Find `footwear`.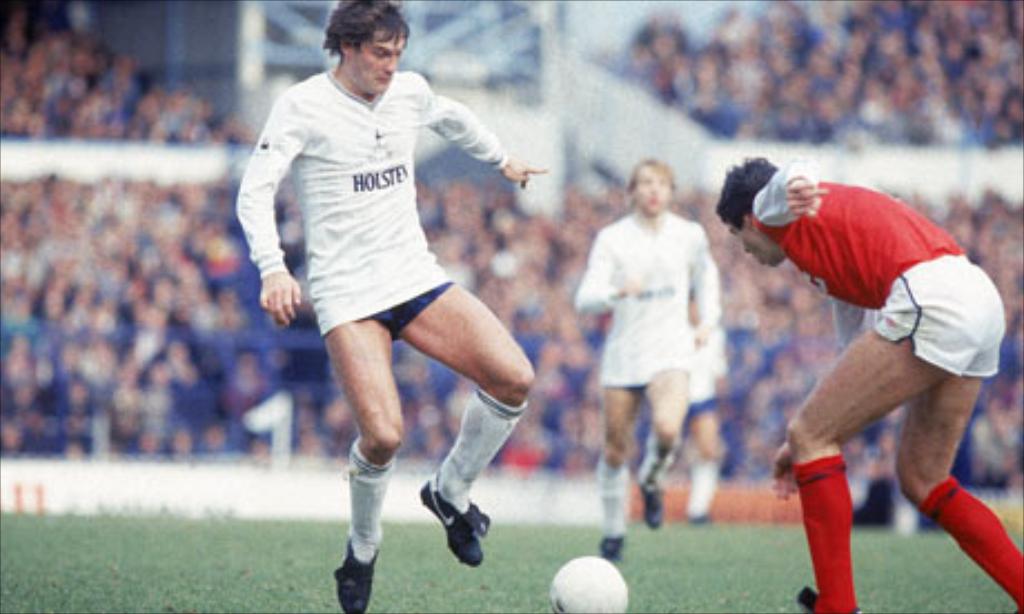
Rect(427, 498, 490, 572).
